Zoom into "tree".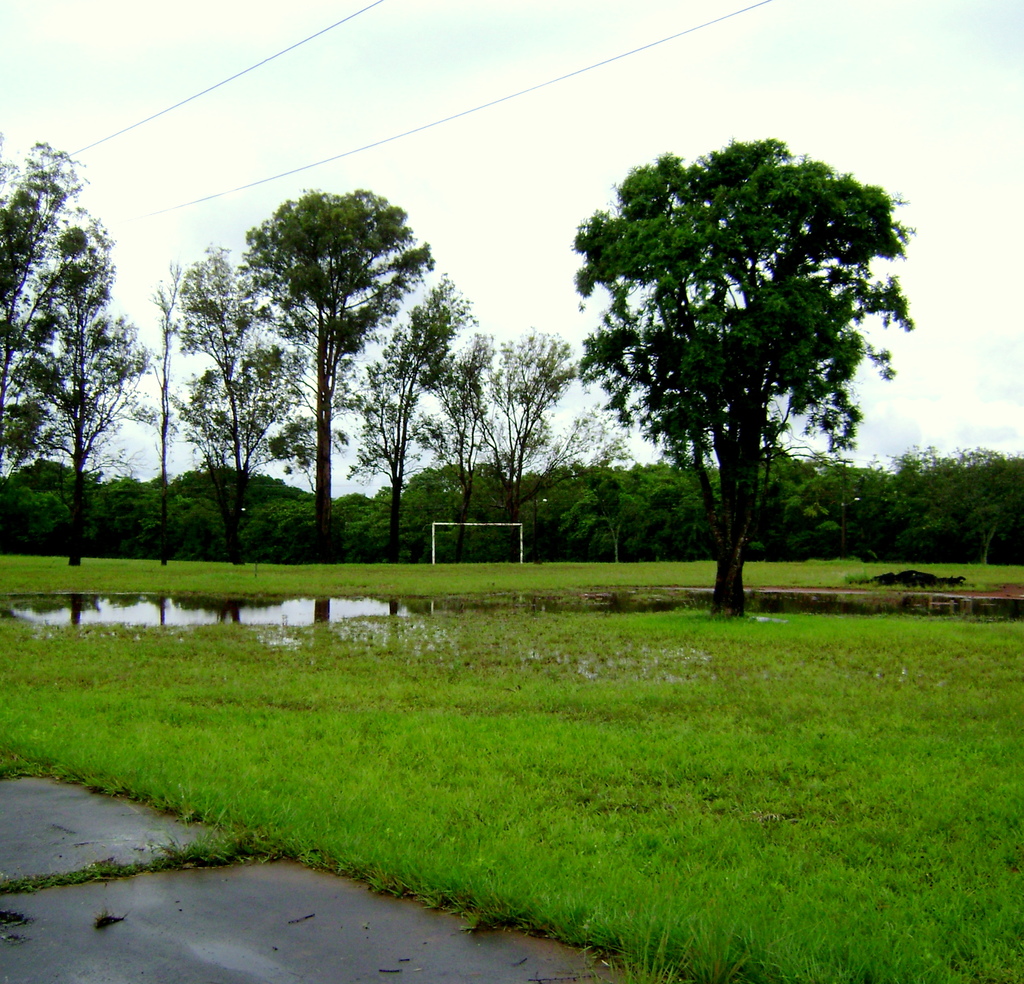
Zoom target: {"left": 902, "top": 428, "right": 1023, "bottom": 562}.
